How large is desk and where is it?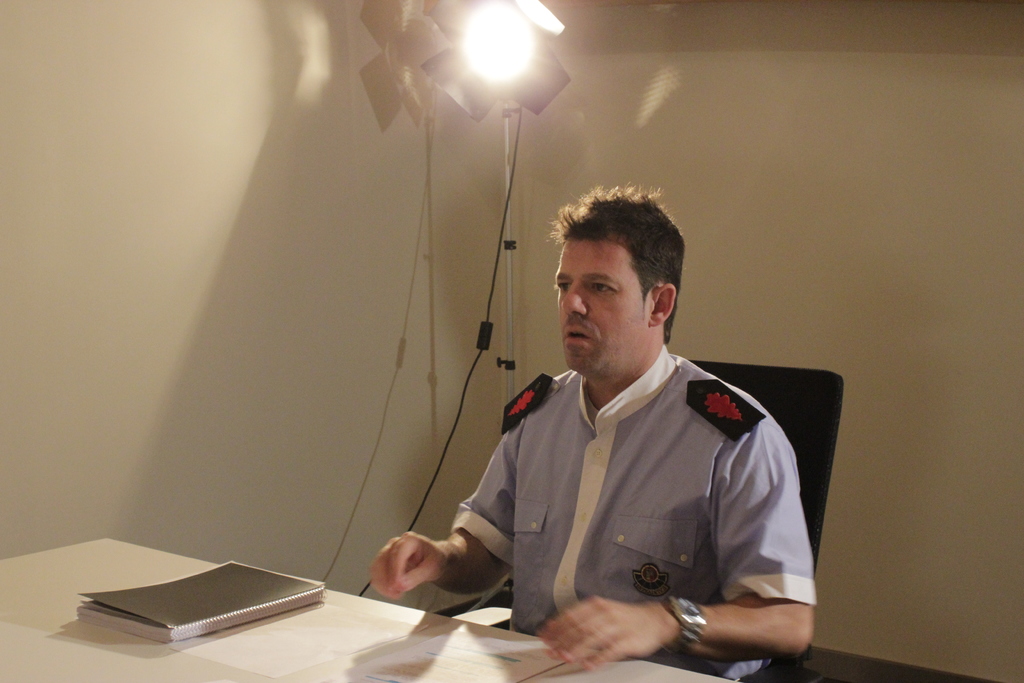
Bounding box: 0 525 532 677.
